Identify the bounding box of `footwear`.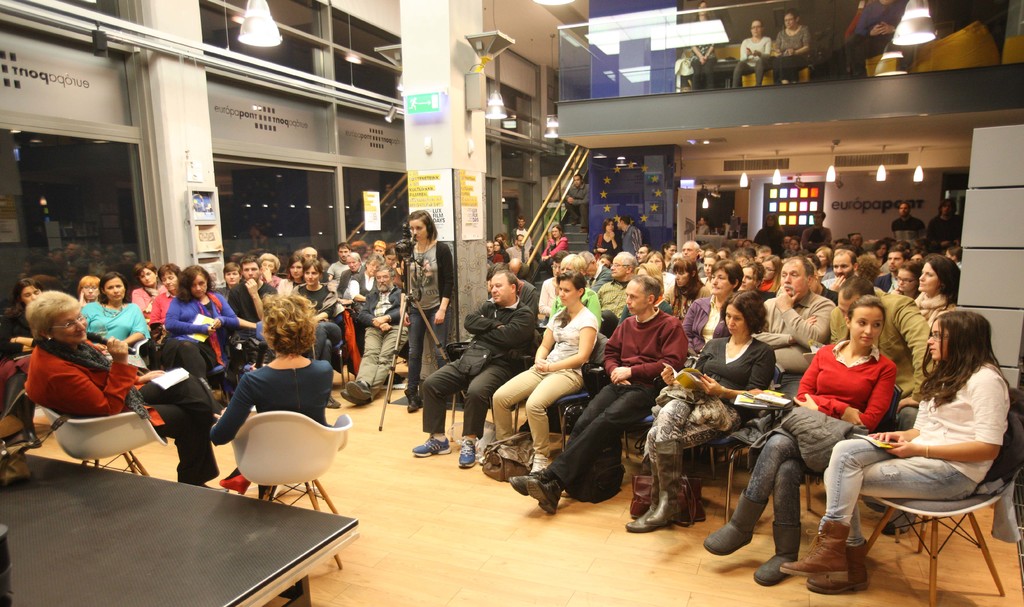
x1=340, y1=380, x2=371, y2=406.
